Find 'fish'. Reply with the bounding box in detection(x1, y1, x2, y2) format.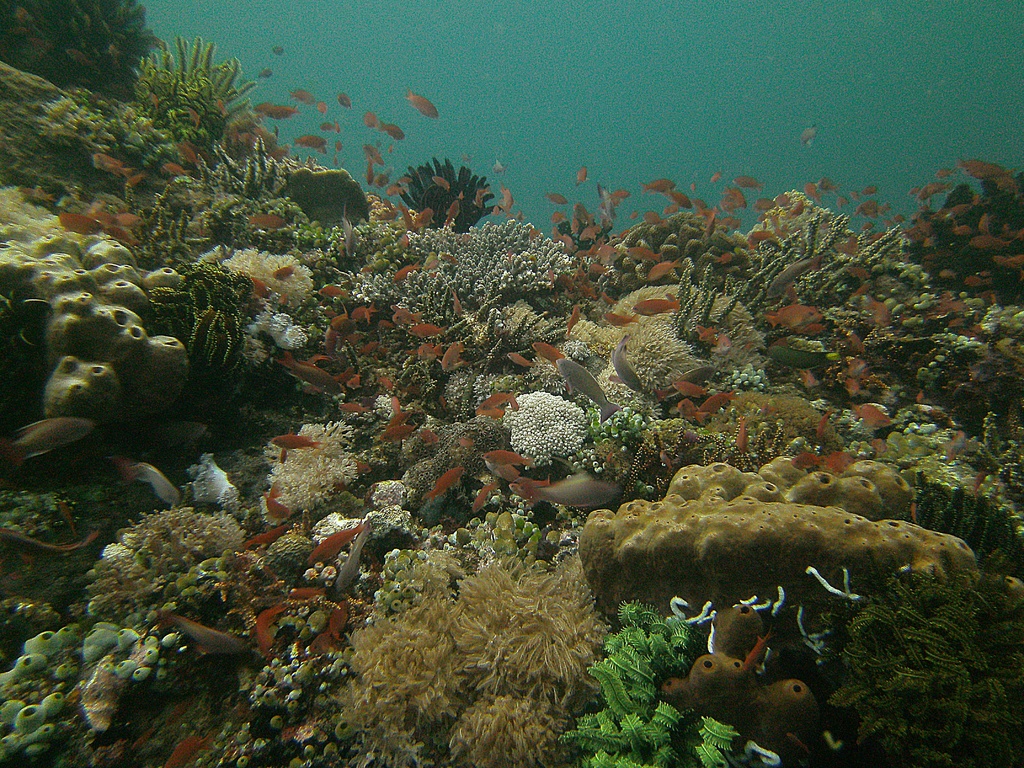
detection(223, 120, 287, 162).
